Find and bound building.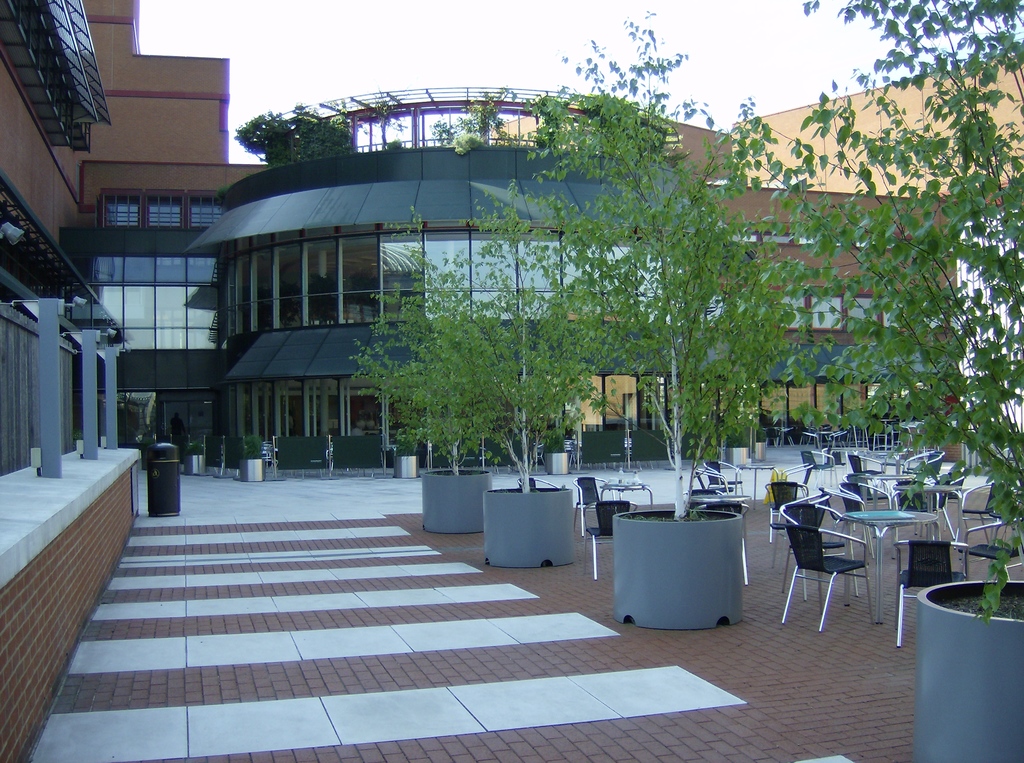
Bound: locate(61, 88, 953, 467).
